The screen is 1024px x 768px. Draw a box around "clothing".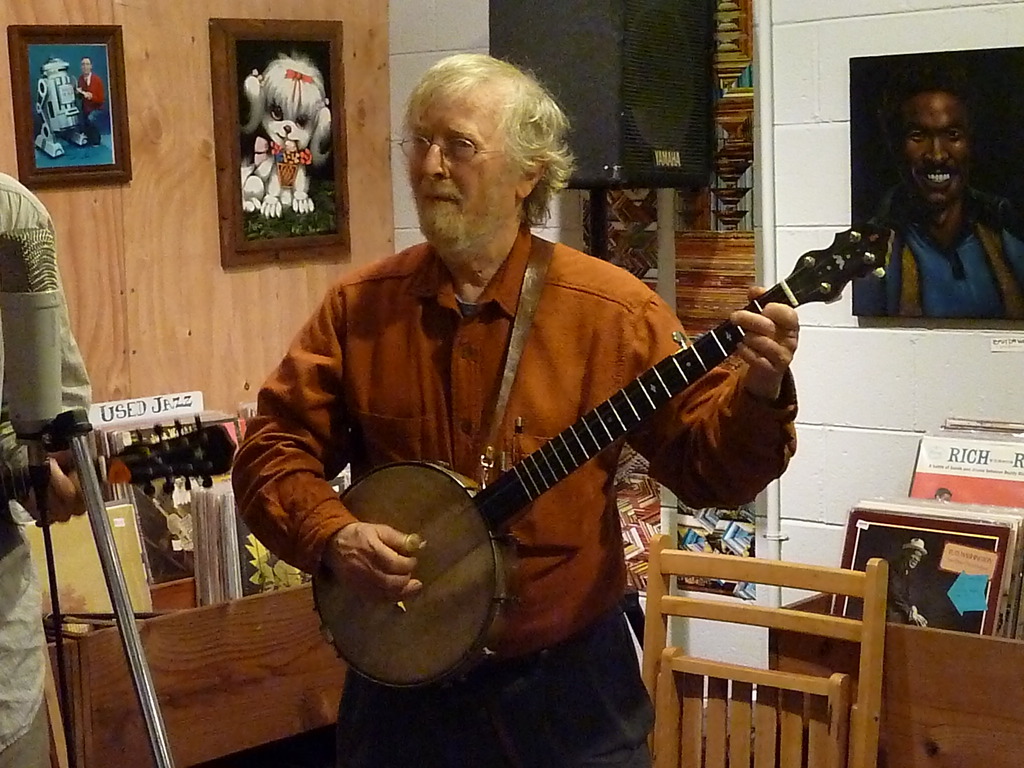
left=77, top=68, right=101, bottom=115.
